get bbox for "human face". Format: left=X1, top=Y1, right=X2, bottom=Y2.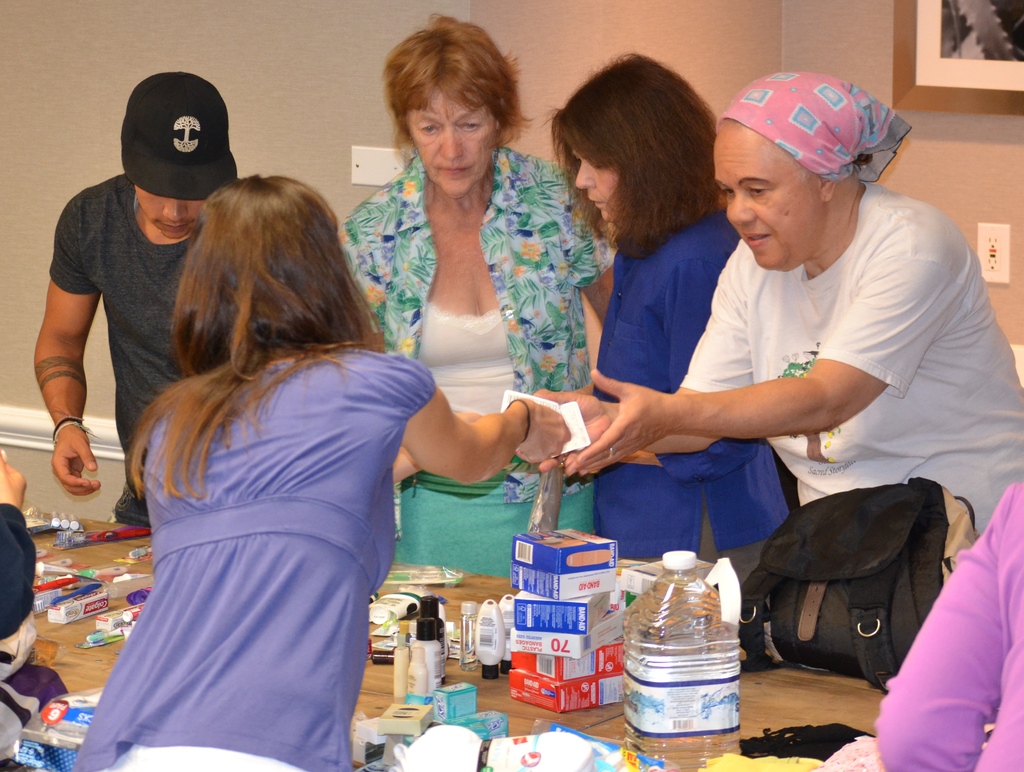
left=572, top=145, right=620, bottom=225.
